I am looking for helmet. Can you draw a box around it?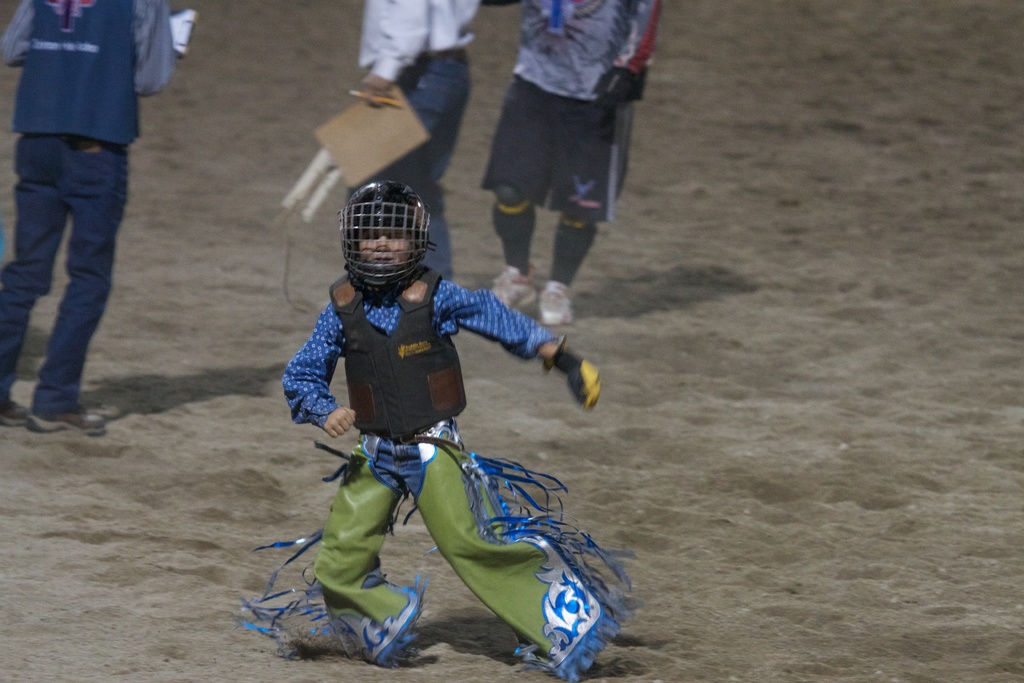
Sure, the bounding box is [x1=322, y1=179, x2=436, y2=303].
